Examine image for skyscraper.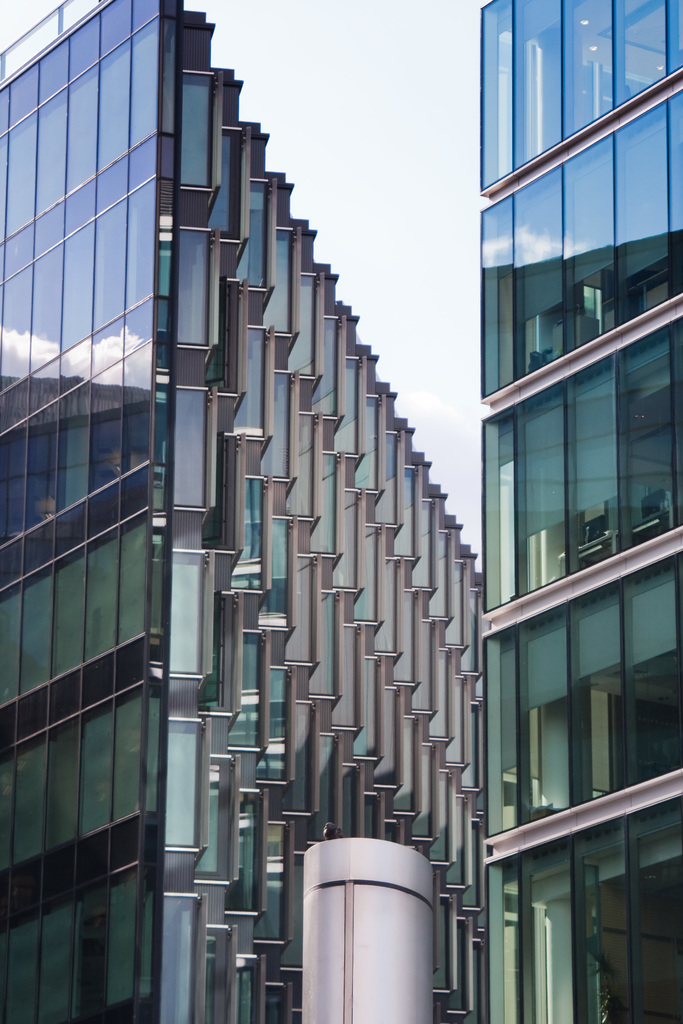
Examination result: crop(0, 0, 498, 1023).
